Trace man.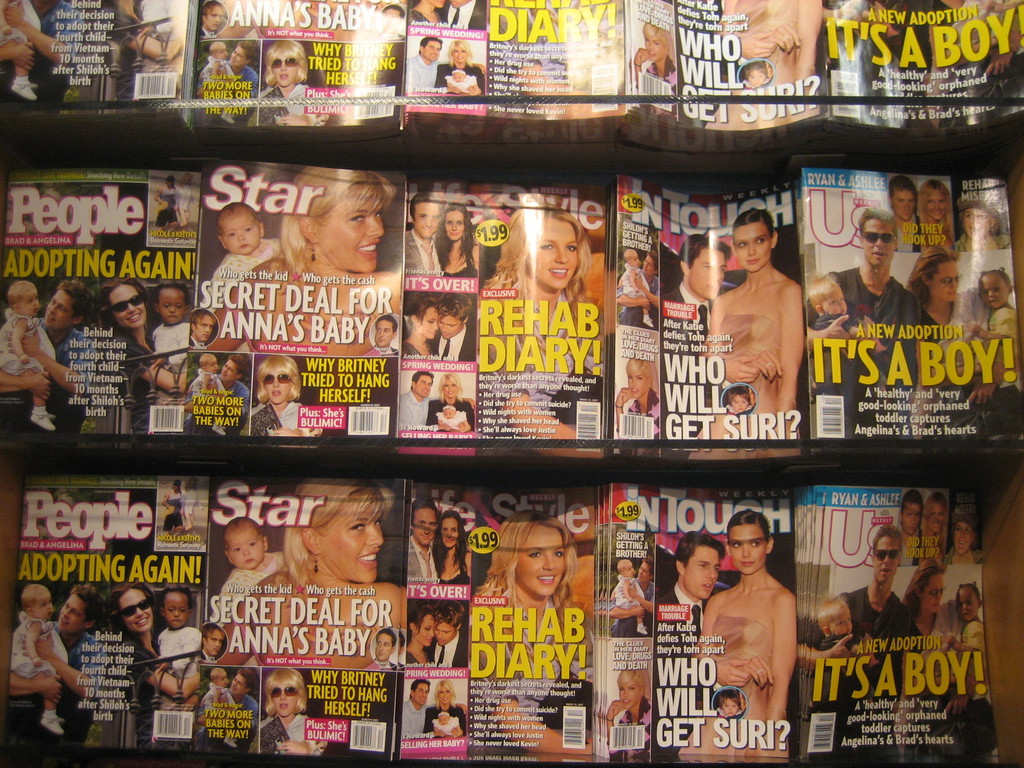
Traced to select_region(202, 623, 227, 660).
